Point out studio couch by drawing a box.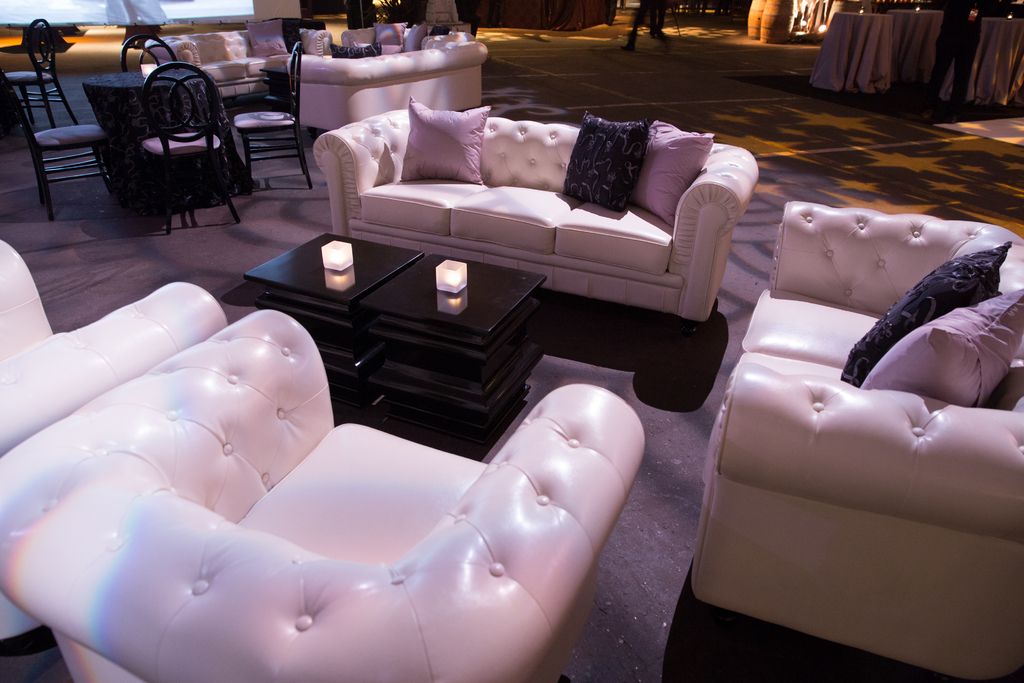
Rect(686, 210, 1023, 682).
